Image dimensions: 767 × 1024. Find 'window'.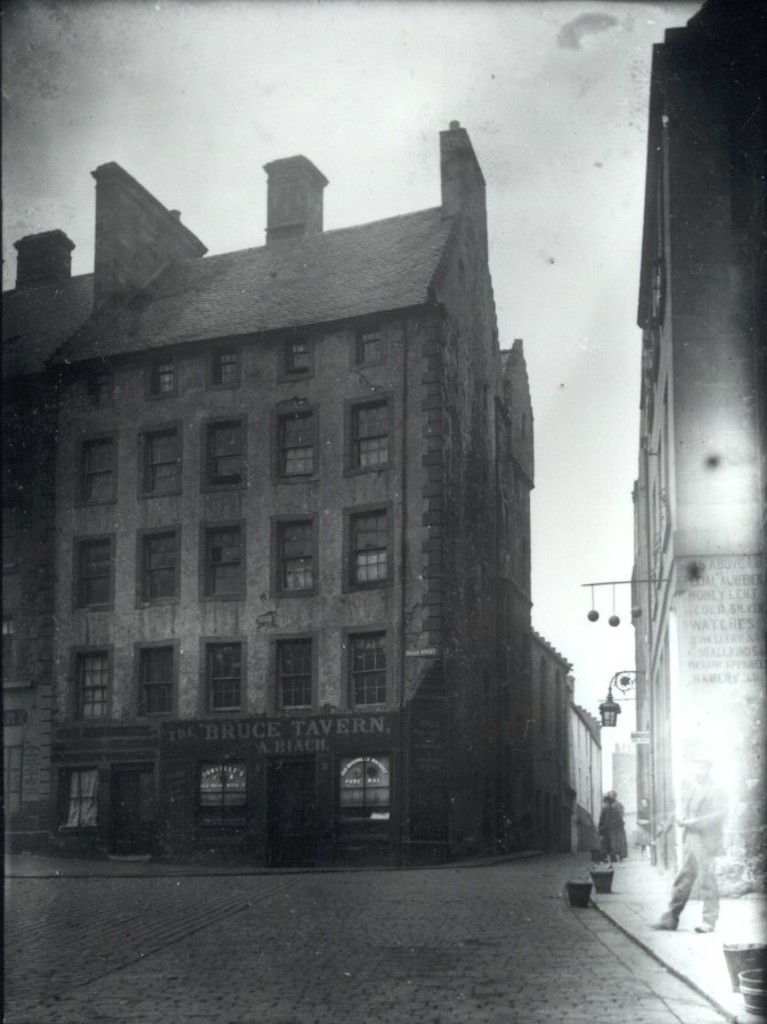
left=279, top=333, right=315, bottom=383.
